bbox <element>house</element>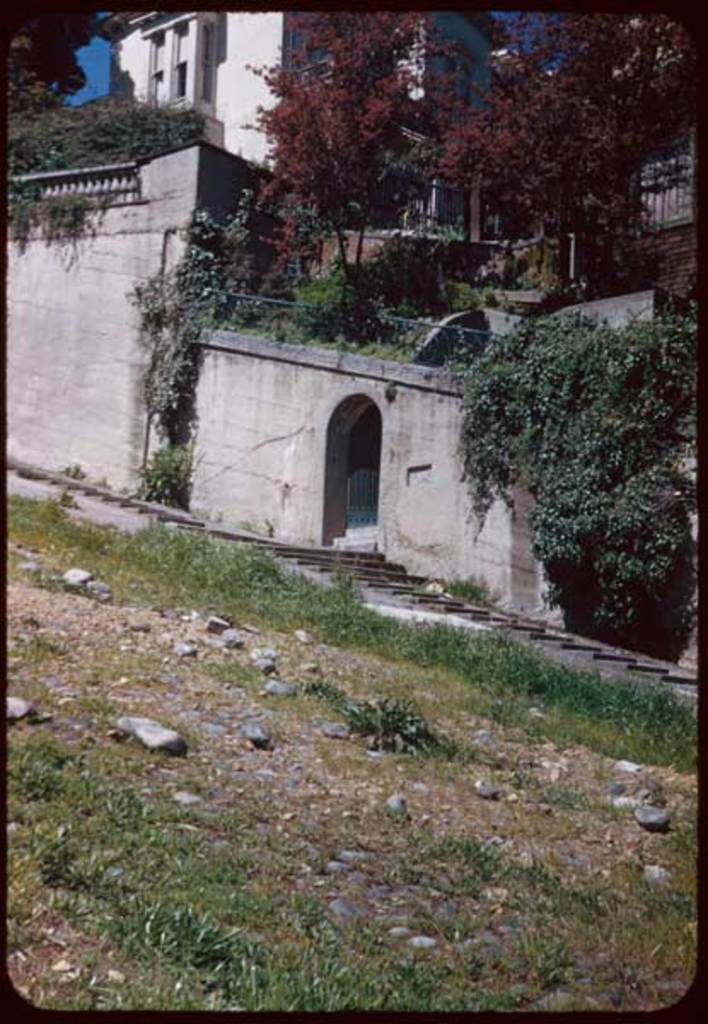
{"left": 549, "top": 0, "right": 706, "bottom": 300}
